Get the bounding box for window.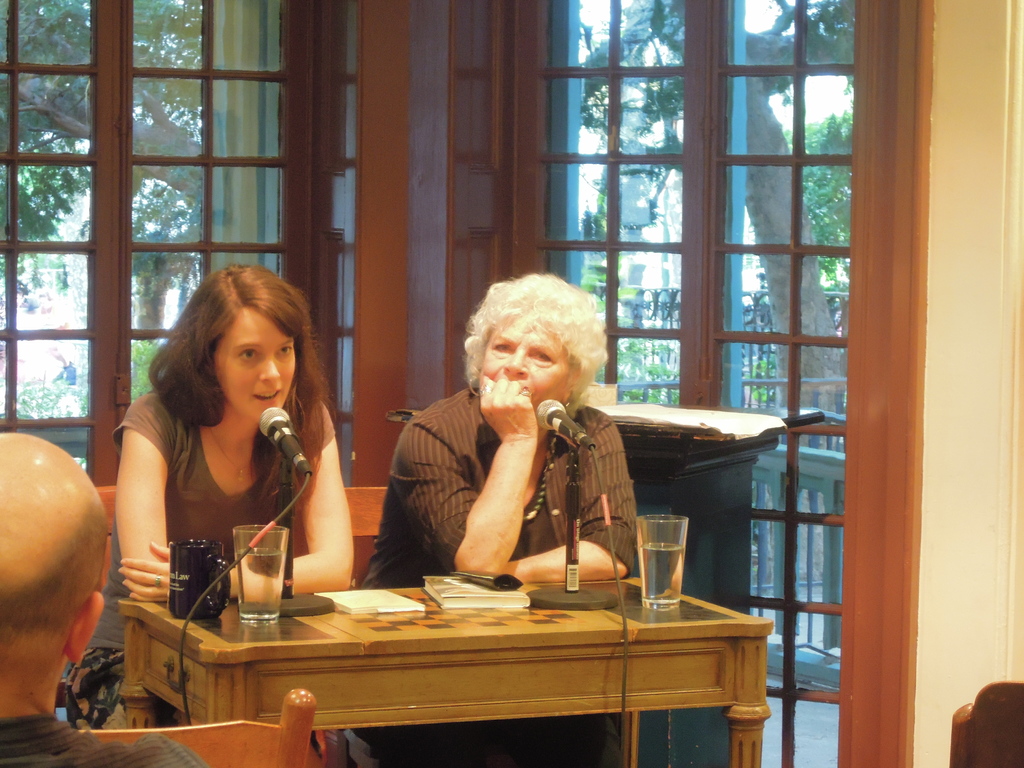
(left=0, top=0, right=926, bottom=767).
